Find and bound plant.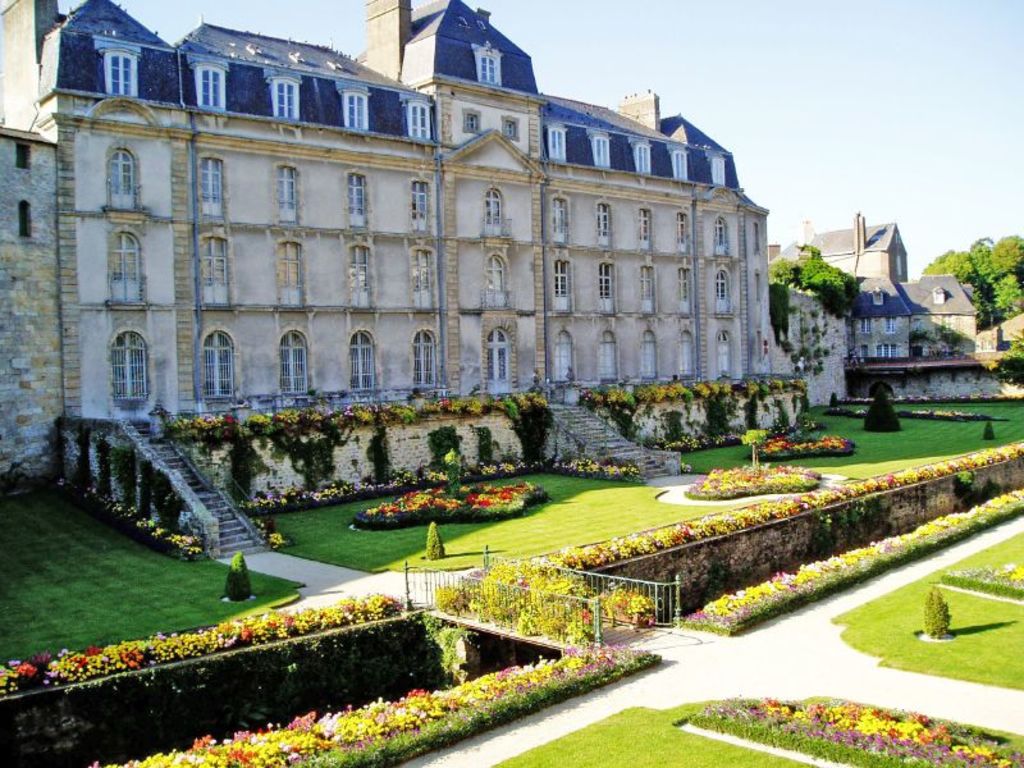
Bound: Rect(787, 301, 799, 316).
